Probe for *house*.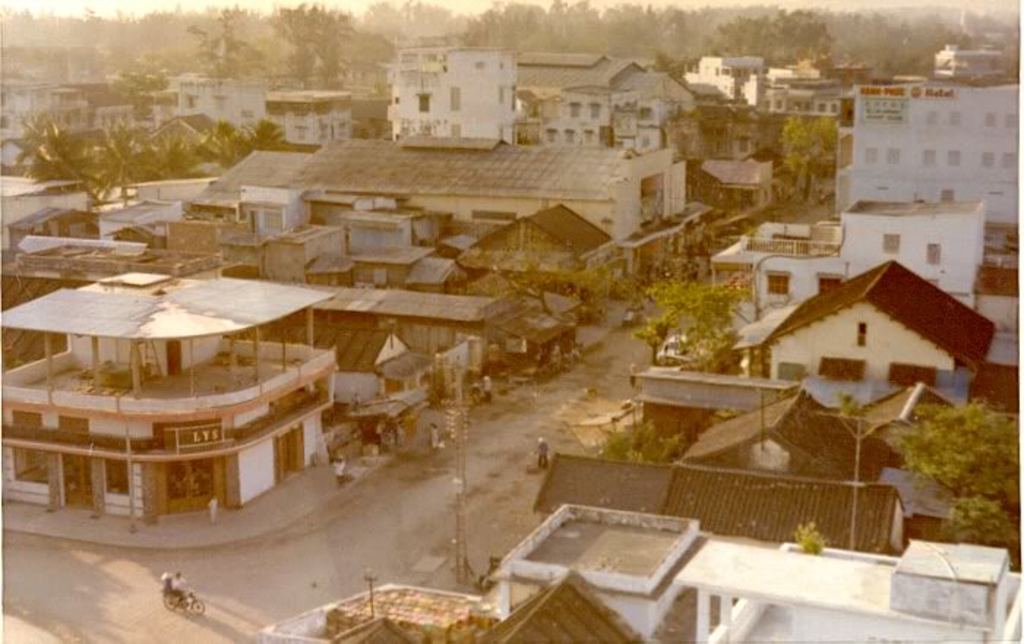
Probe result: [left=531, top=452, right=910, bottom=555].
